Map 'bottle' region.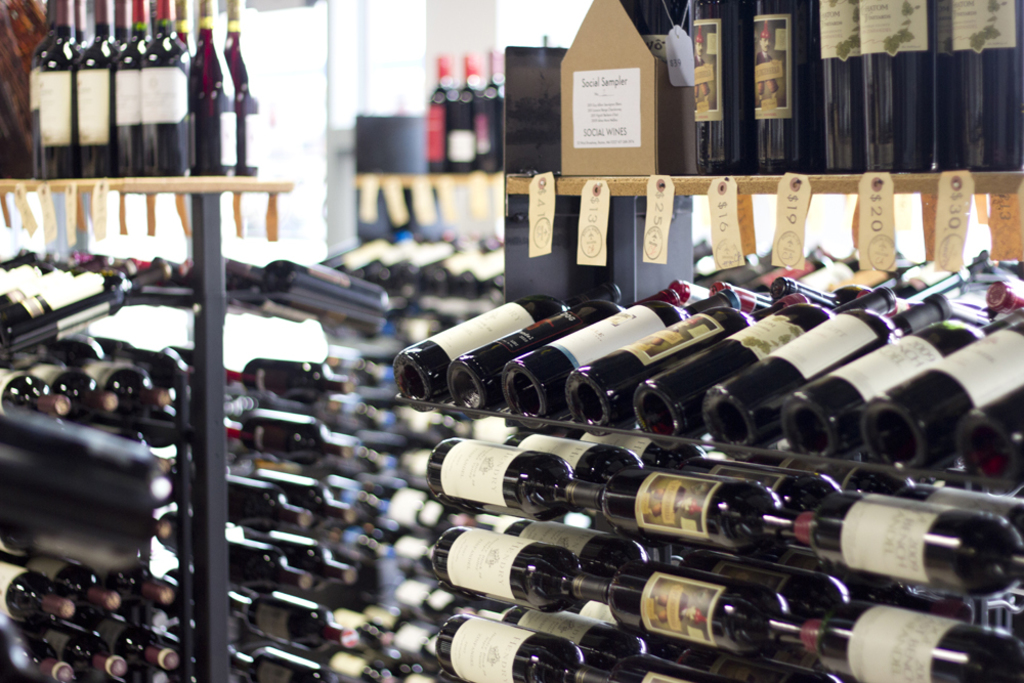
Mapped to [x1=24, y1=361, x2=123, y2=415].
